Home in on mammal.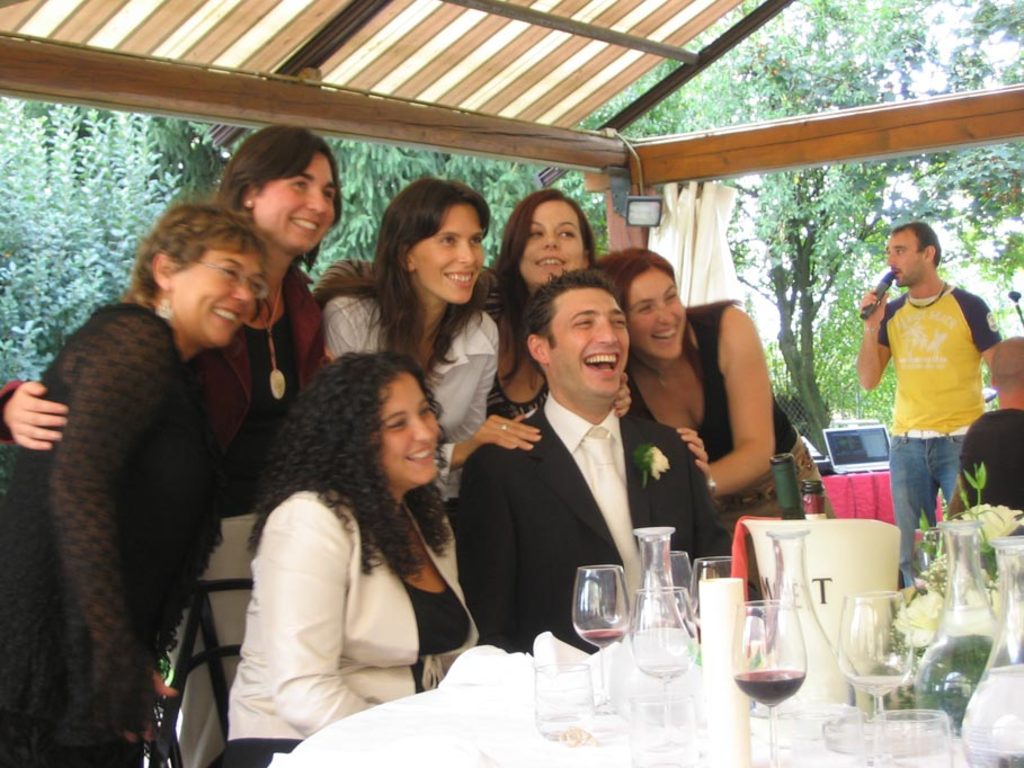
Homed in at Rect(453, 266, 742, 659).
